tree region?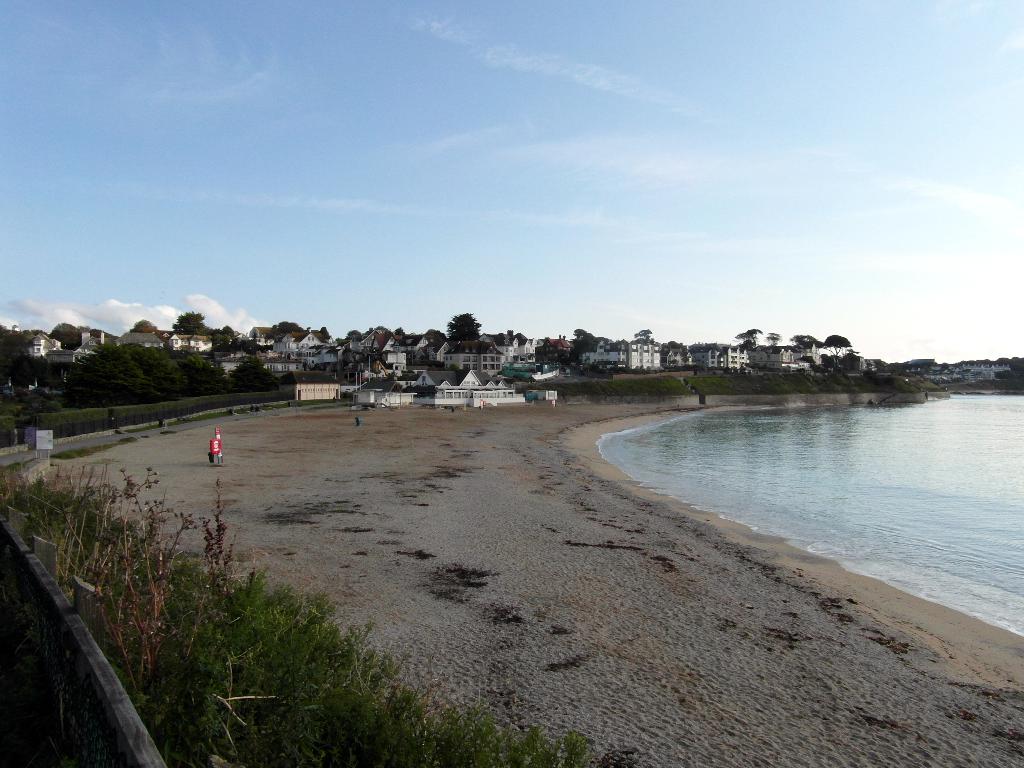
crop(175, 304, 223, 341)
